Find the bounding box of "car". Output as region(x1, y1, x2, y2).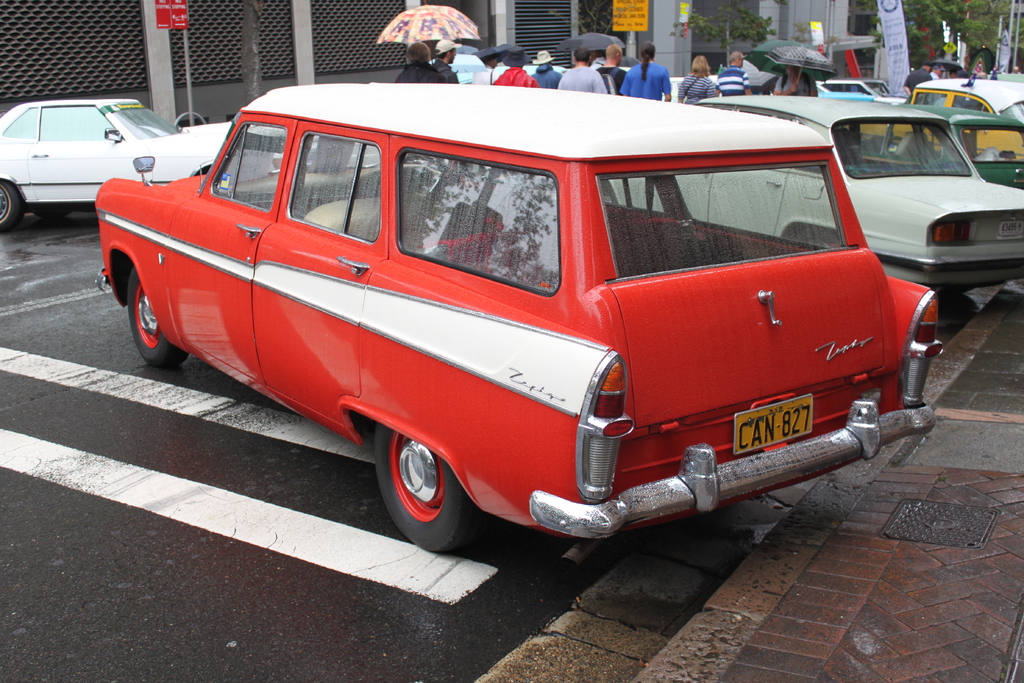
region(611, 94, 1023, 299).
